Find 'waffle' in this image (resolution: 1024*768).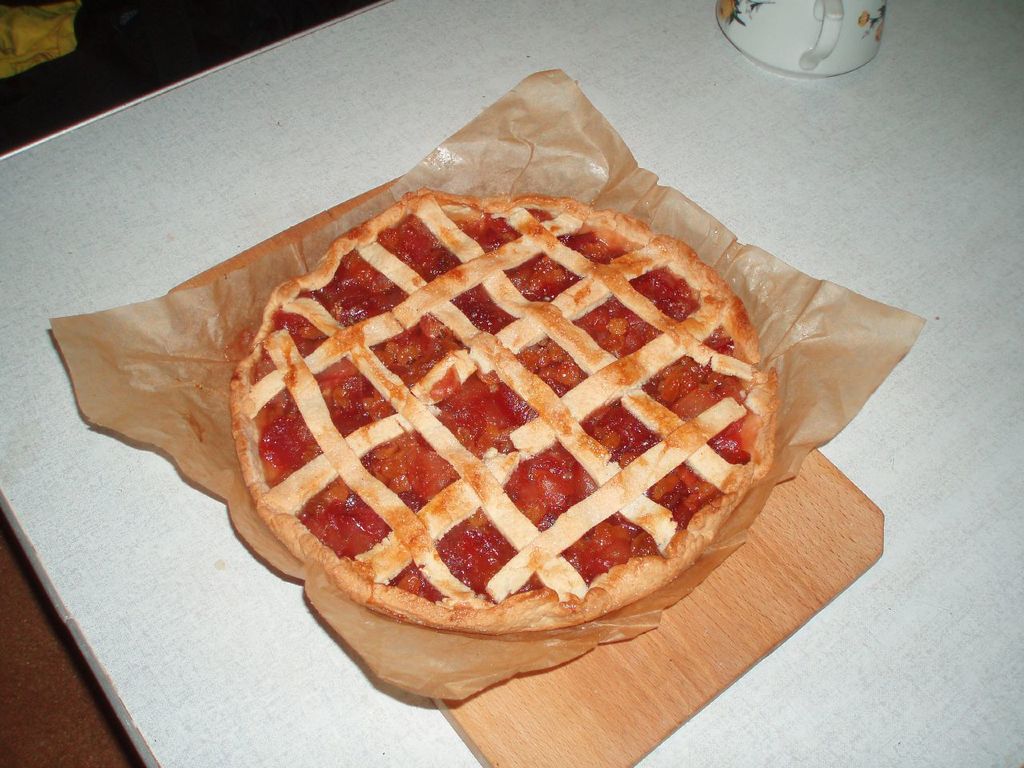
rect(228, 183, 778, 633).
